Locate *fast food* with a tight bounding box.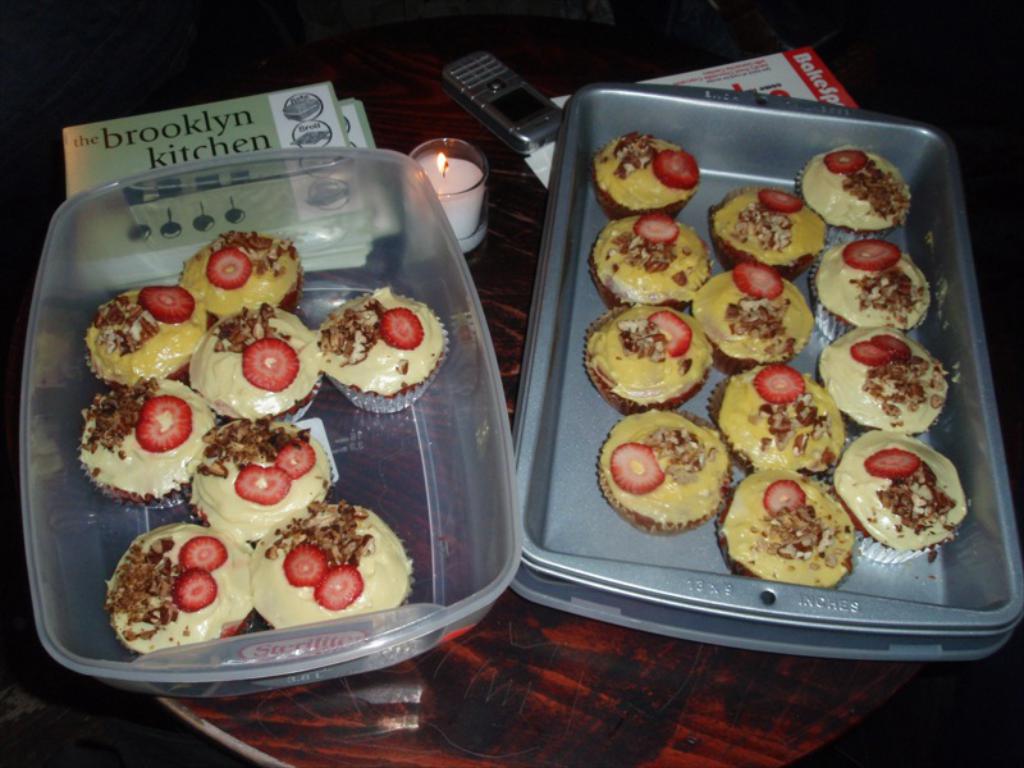
<bbox>585, 123, 700, 202</bbox>.
